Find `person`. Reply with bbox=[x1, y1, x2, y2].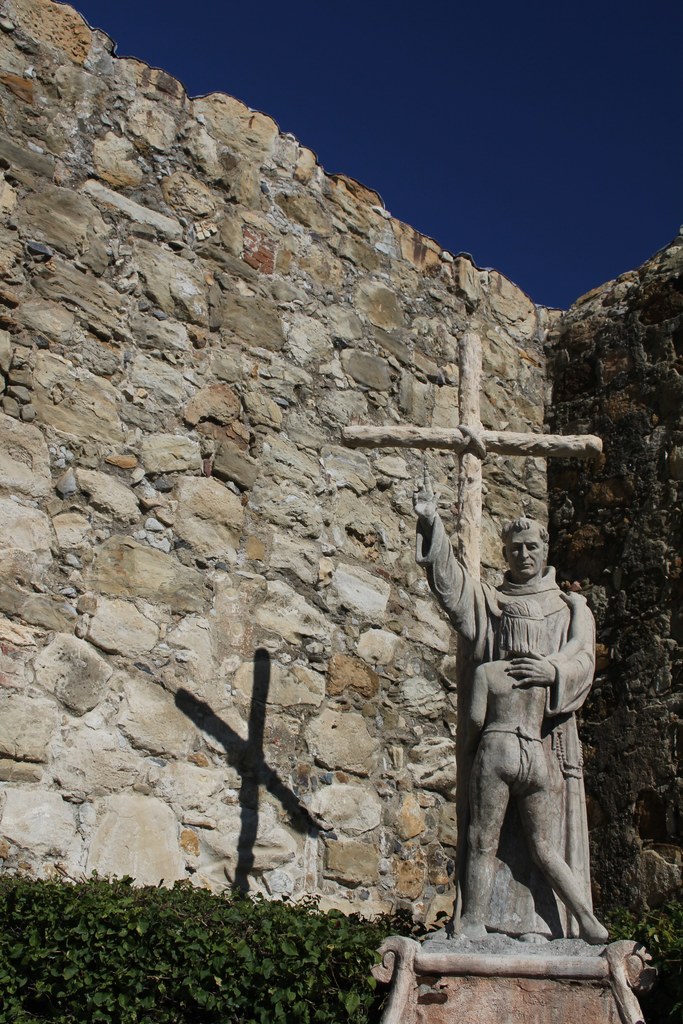
bbox=[457, 598, 609, 941].
